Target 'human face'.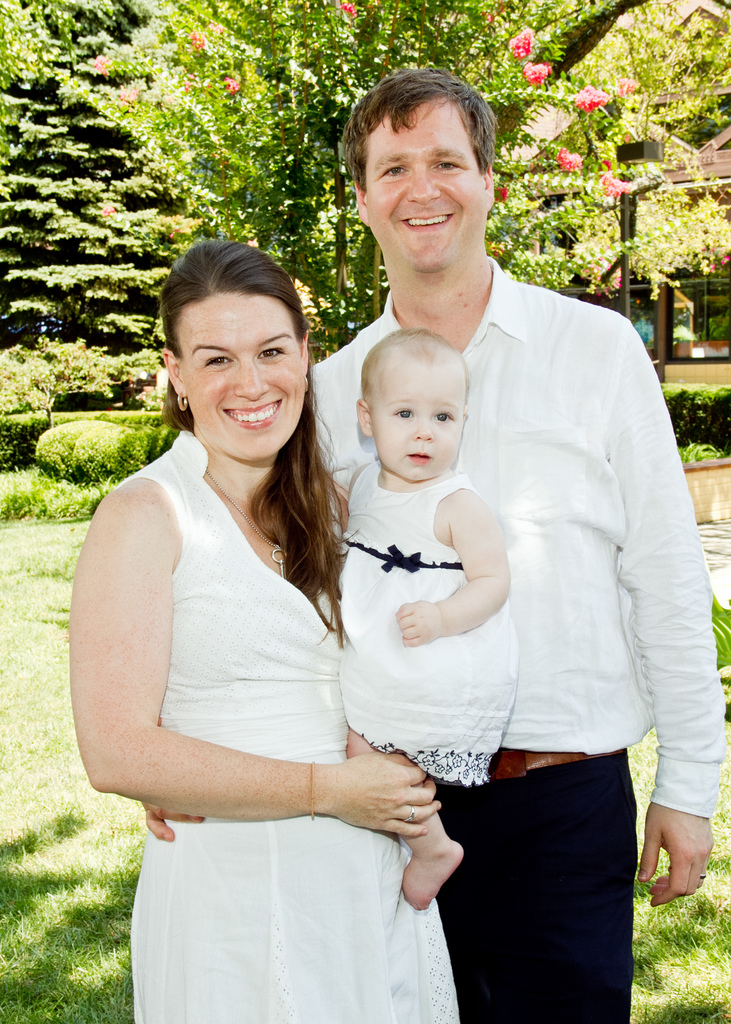
Target region: 372, 346, 474, 484.
